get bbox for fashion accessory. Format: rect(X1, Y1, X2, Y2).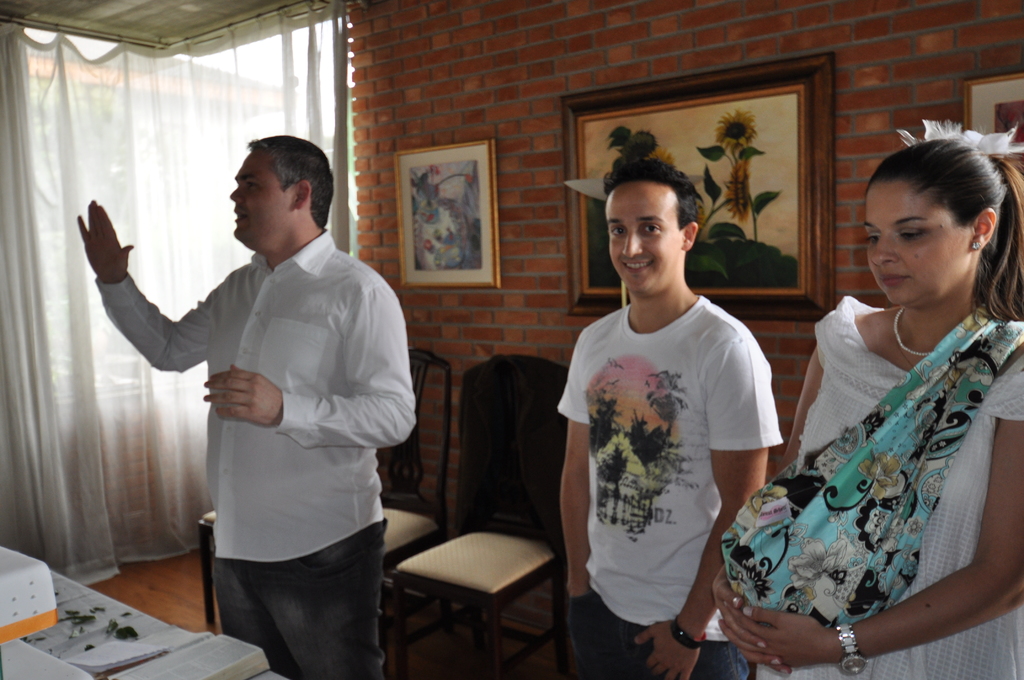
rect(835, 622, 868, 677).
